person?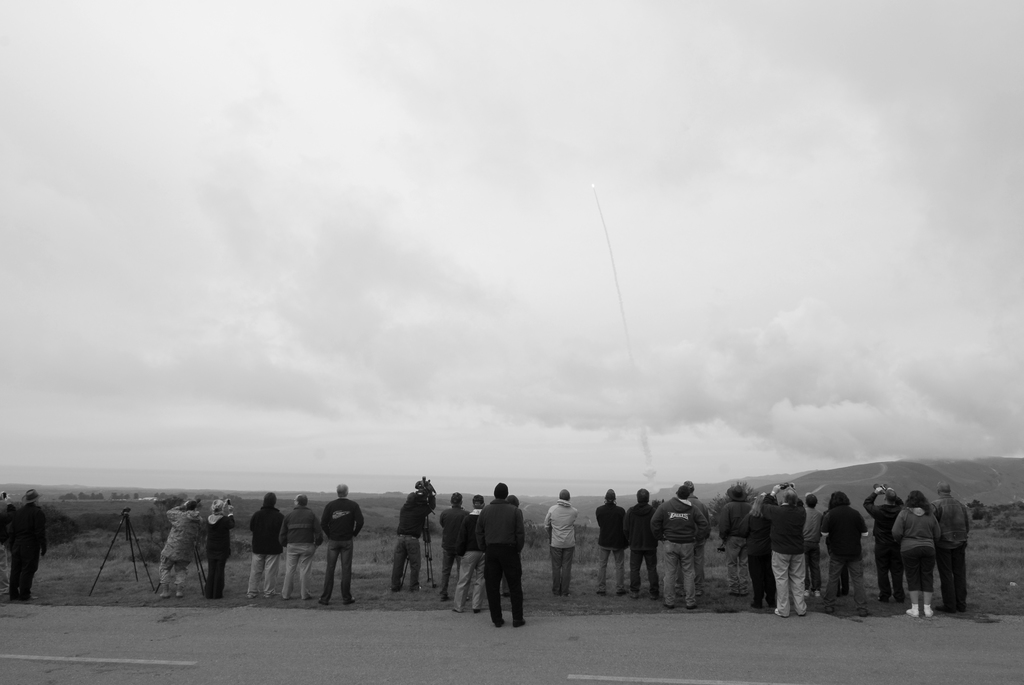
left=476, top=496, right=522, bottom=617
